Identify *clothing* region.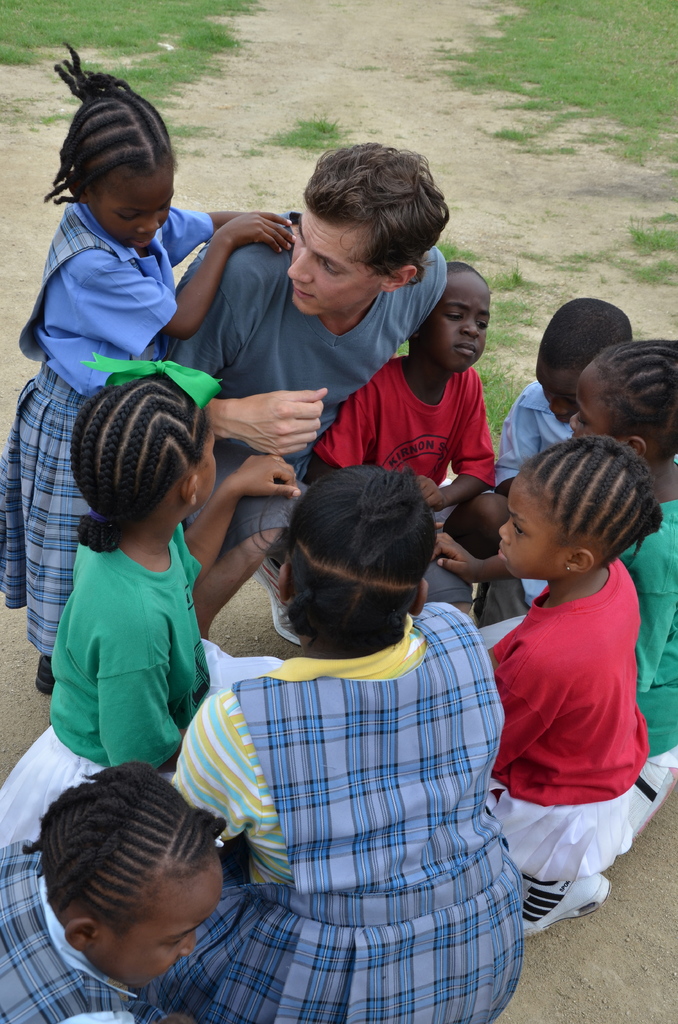
Region: 617 476 677 834.
